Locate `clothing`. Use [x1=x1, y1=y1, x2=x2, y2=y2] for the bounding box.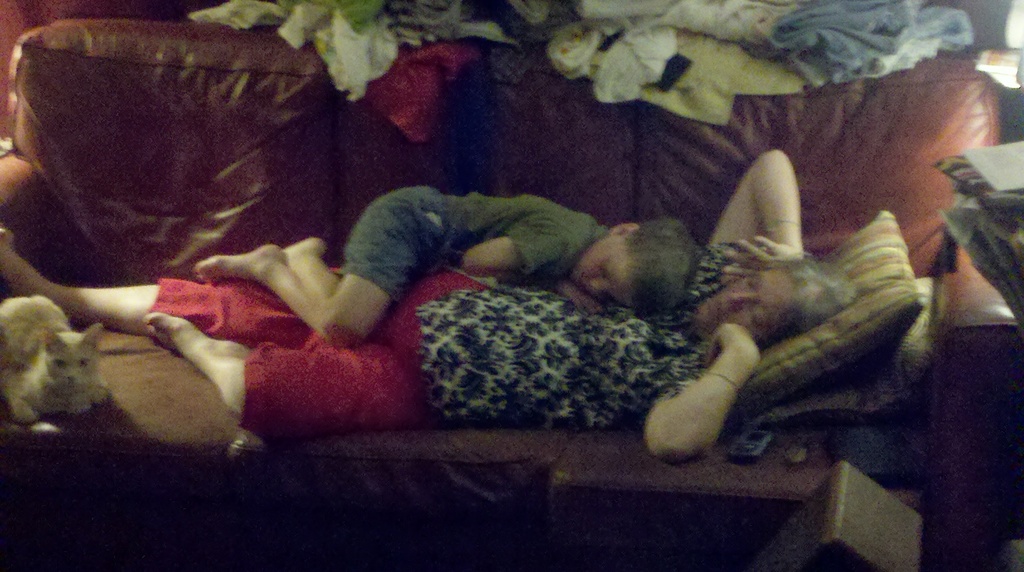
[x1=149, y1=240, x2=754, y2=450].
